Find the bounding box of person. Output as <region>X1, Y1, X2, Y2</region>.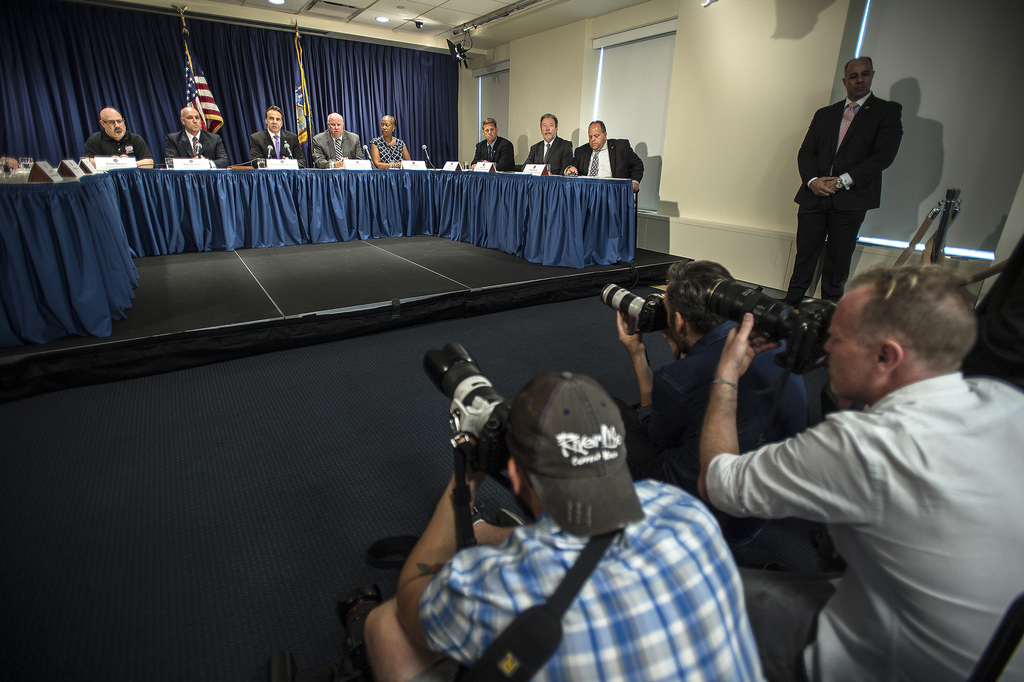
<region>307, 110, 369, 172</region>.
